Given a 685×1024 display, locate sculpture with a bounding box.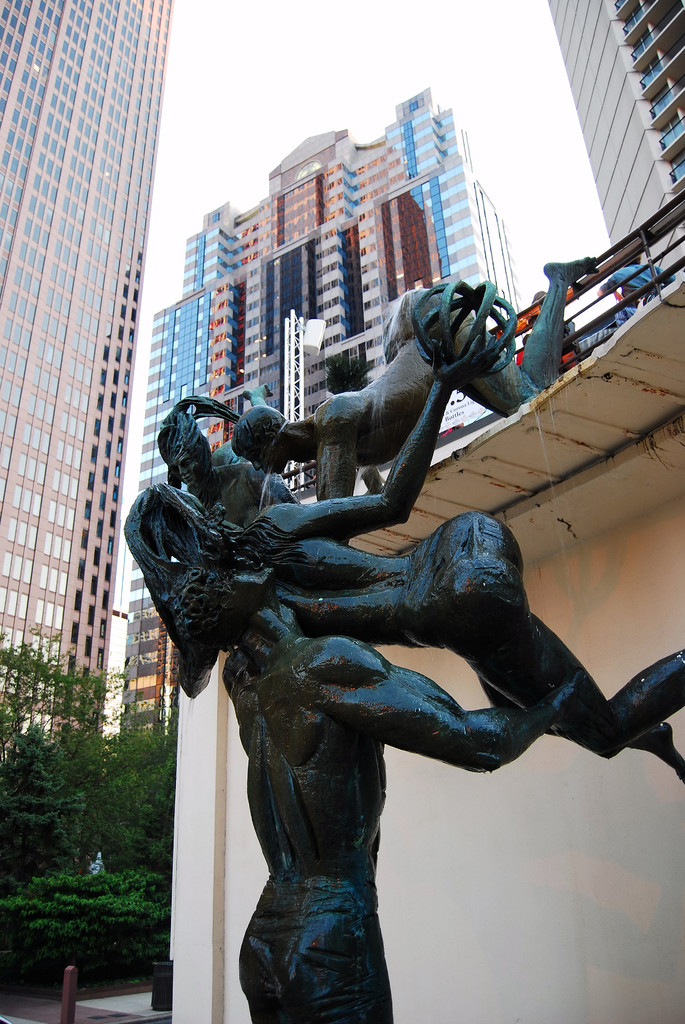
Located: select_region(129, 155, 581, 1023).
